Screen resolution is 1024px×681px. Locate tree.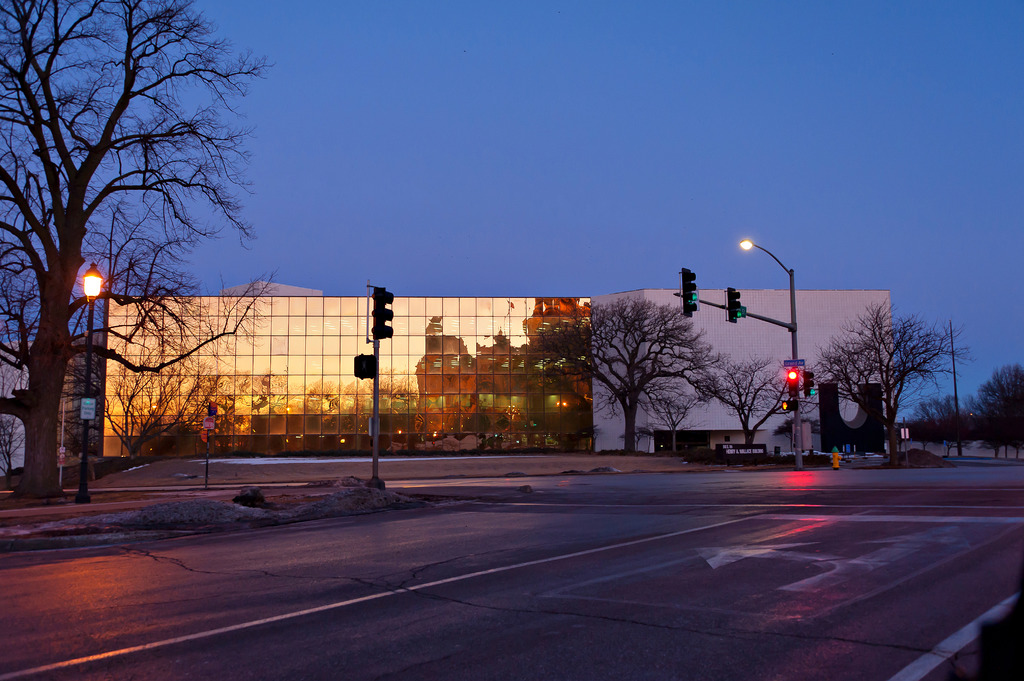
(x1=0, y1=0, x2=268, y2=502).
